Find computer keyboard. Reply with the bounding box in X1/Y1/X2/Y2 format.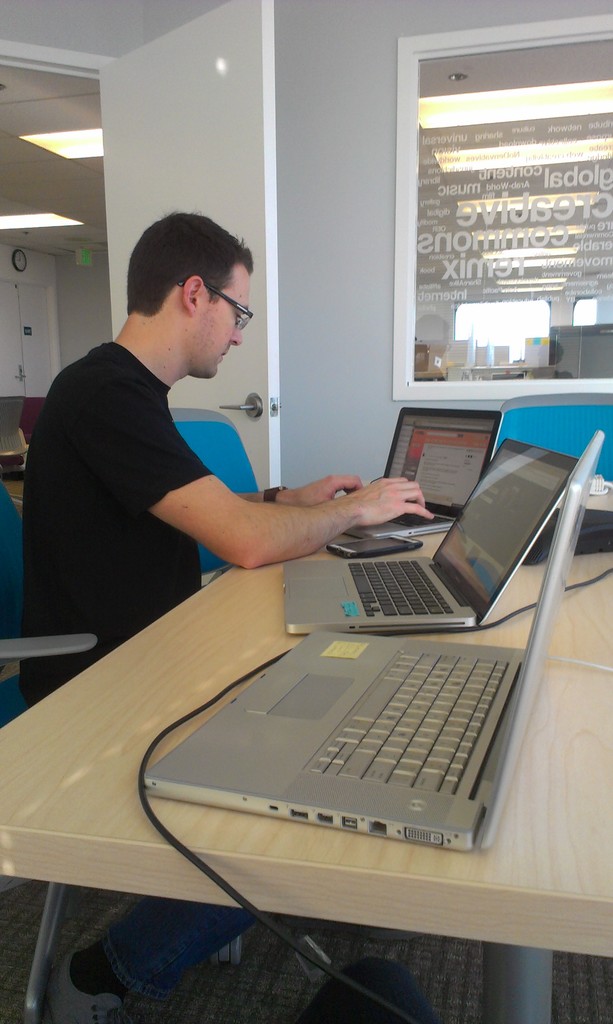
306/646/509/800.
